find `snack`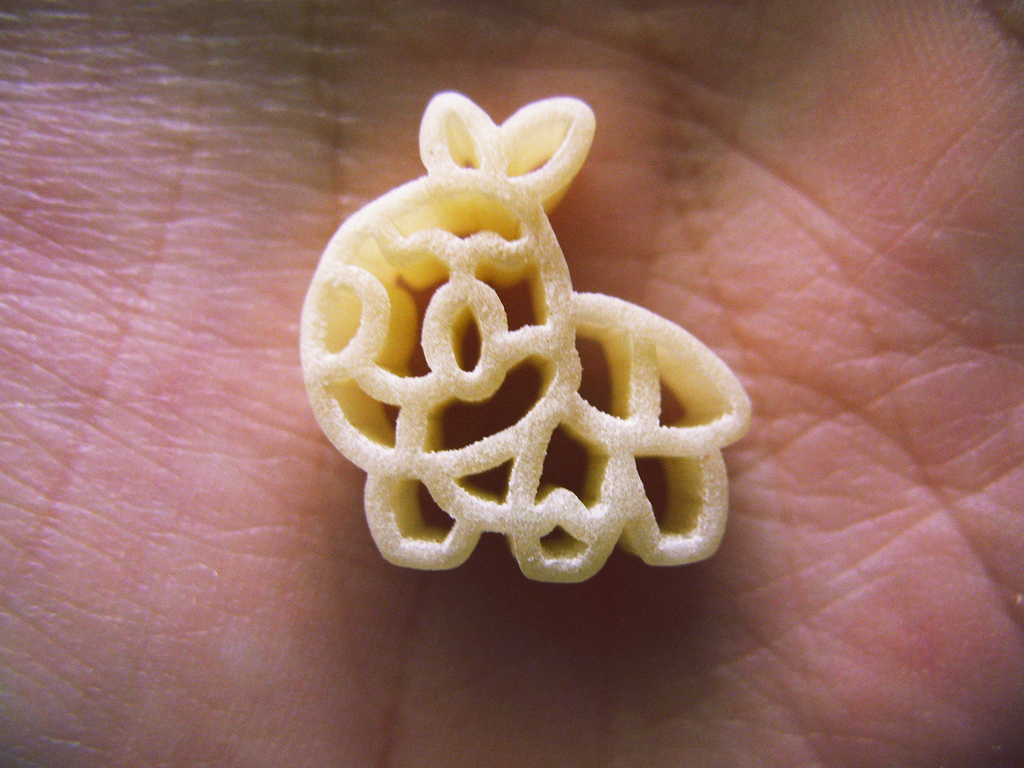
[left=300, top=90, right=755, bottom=565]
